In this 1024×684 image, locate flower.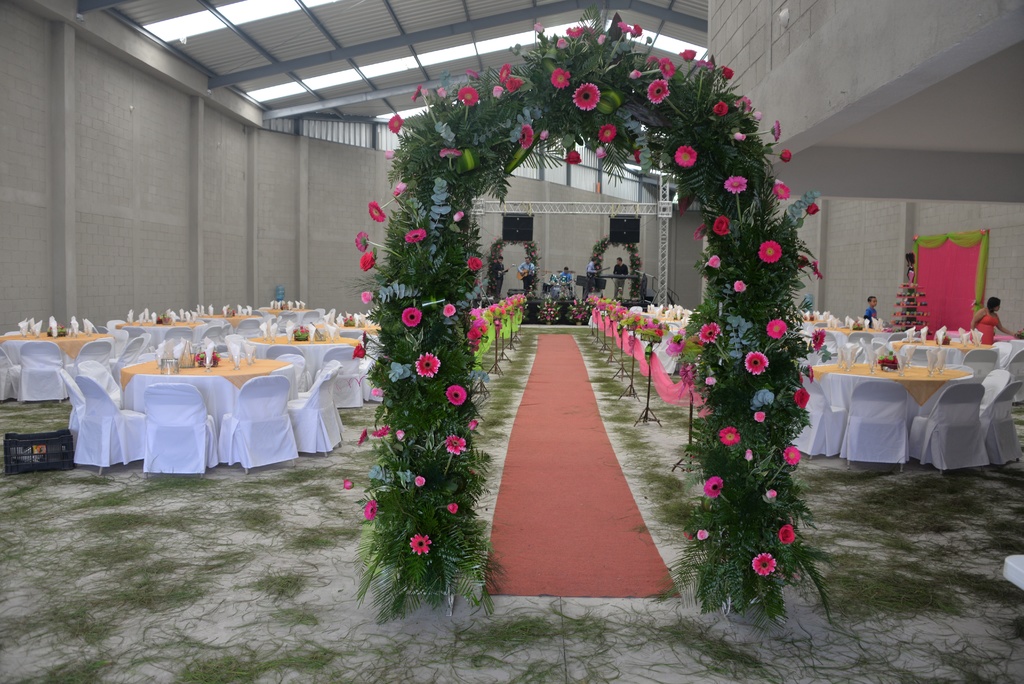
Bounding box: <bbox>712, 102, 726, 118</bbox>.
